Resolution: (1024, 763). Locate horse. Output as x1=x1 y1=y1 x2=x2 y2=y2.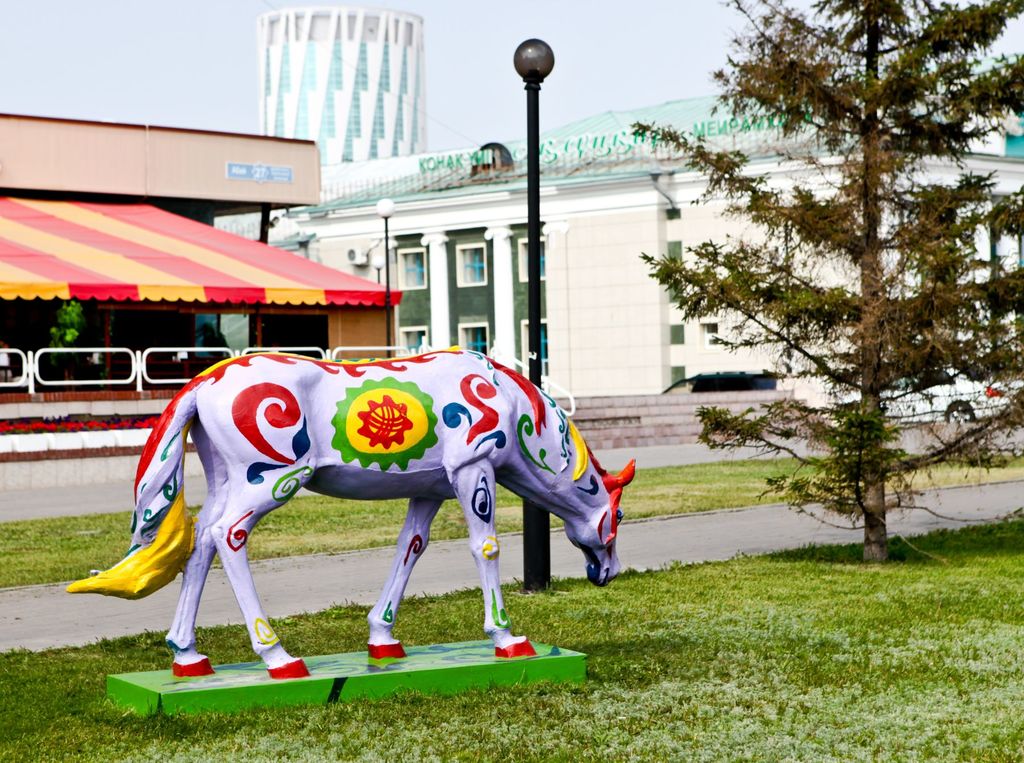
x1=67 y1=342 x2=638 y2=682.
